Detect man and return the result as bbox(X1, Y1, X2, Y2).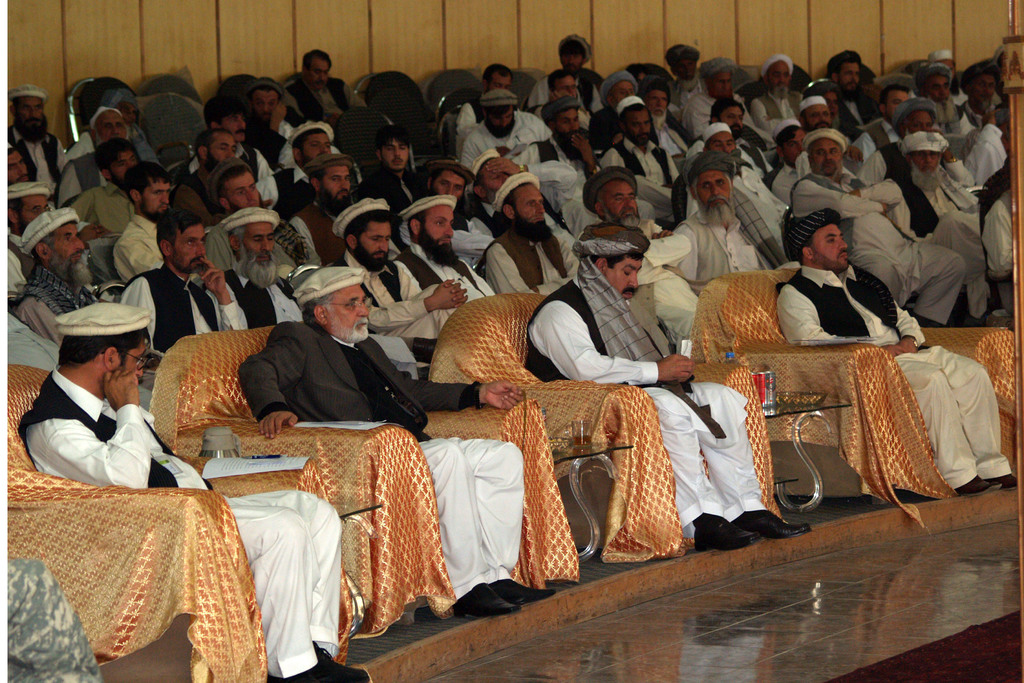
bbox(536, 72, 600, 138).
